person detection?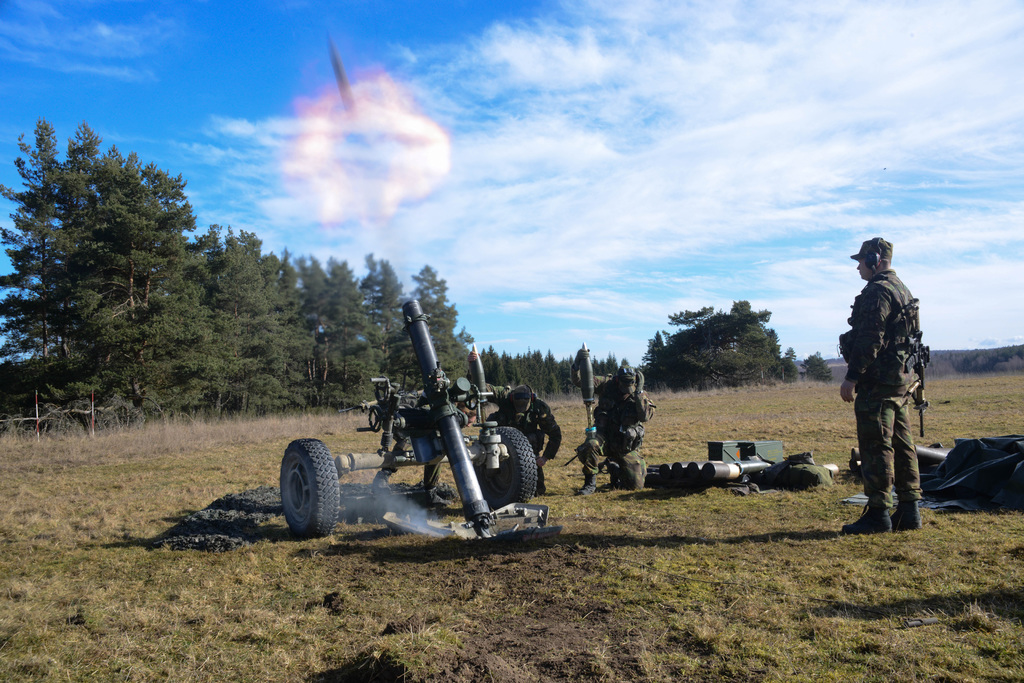
[568, 346, 655, 497]
